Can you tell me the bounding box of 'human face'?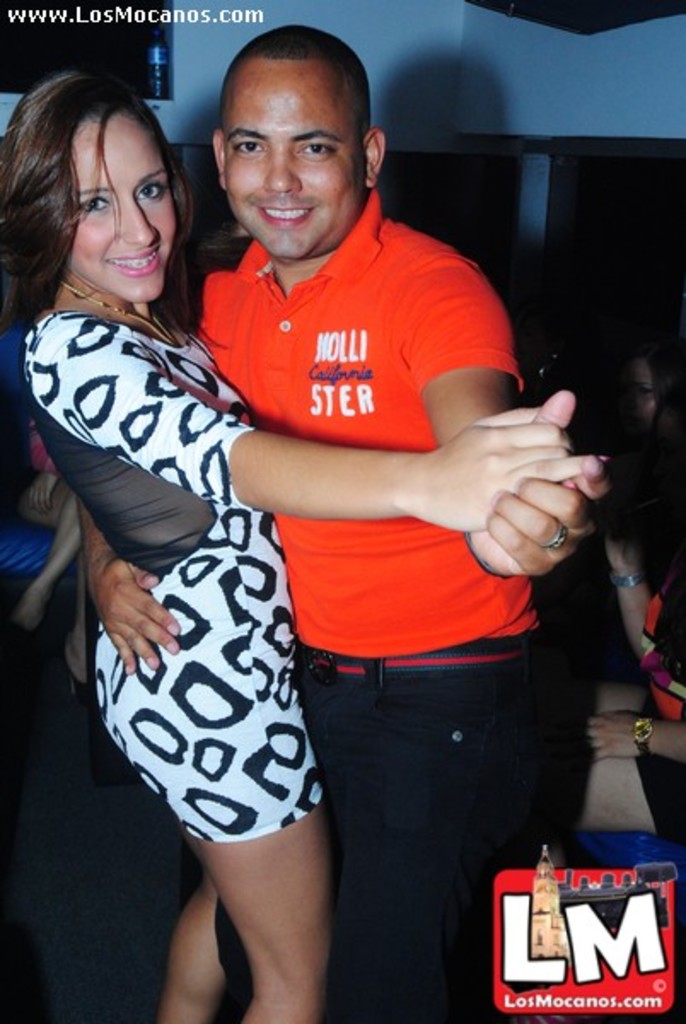
<box>73,118,177,300</box>.
